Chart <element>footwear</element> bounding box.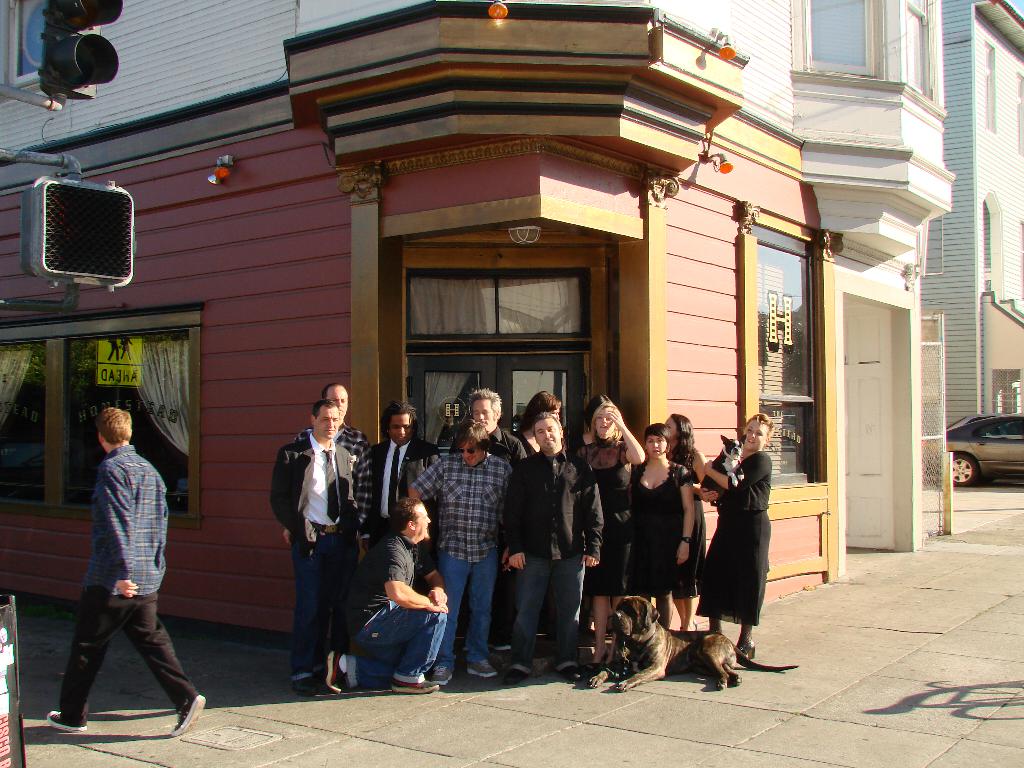
Charted: (500, 667, 527, 688).
